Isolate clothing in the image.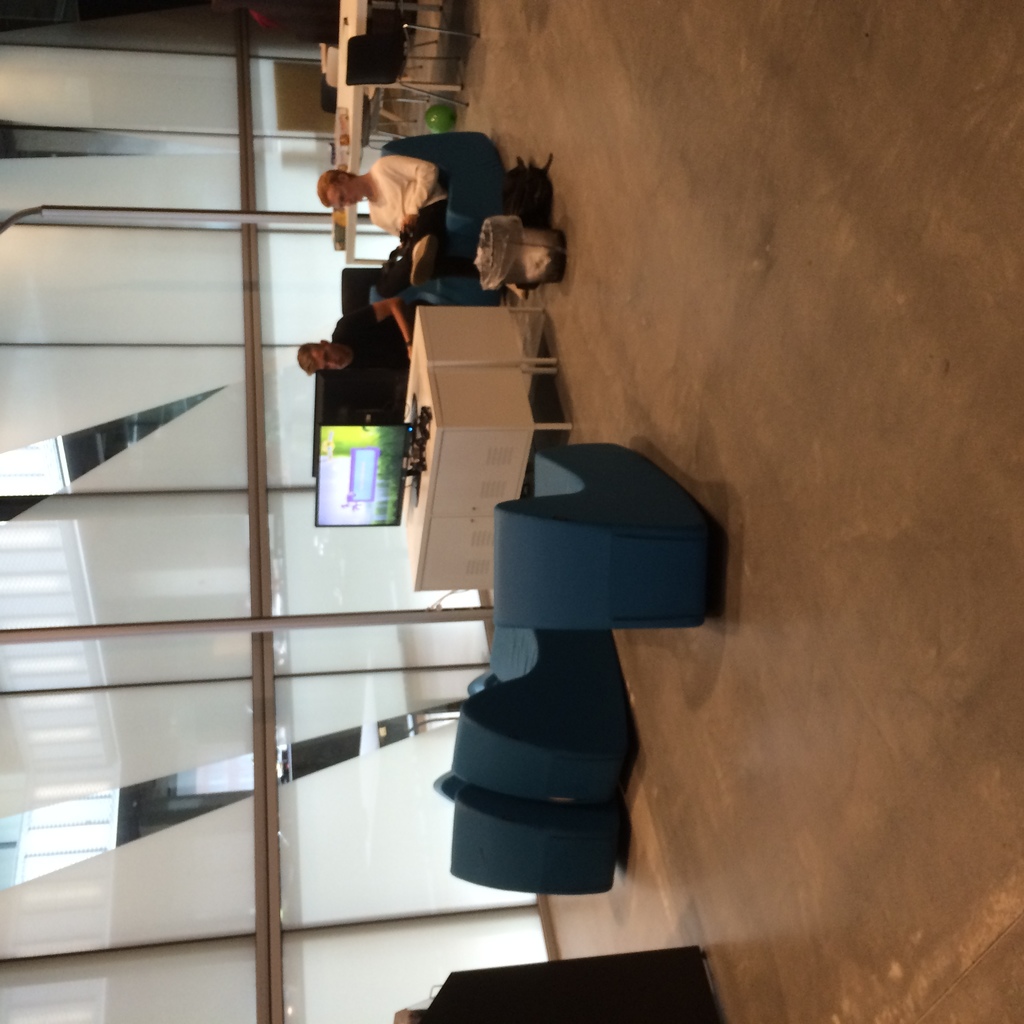
Isolated region: bbox=[333, 321, 410, 401].
